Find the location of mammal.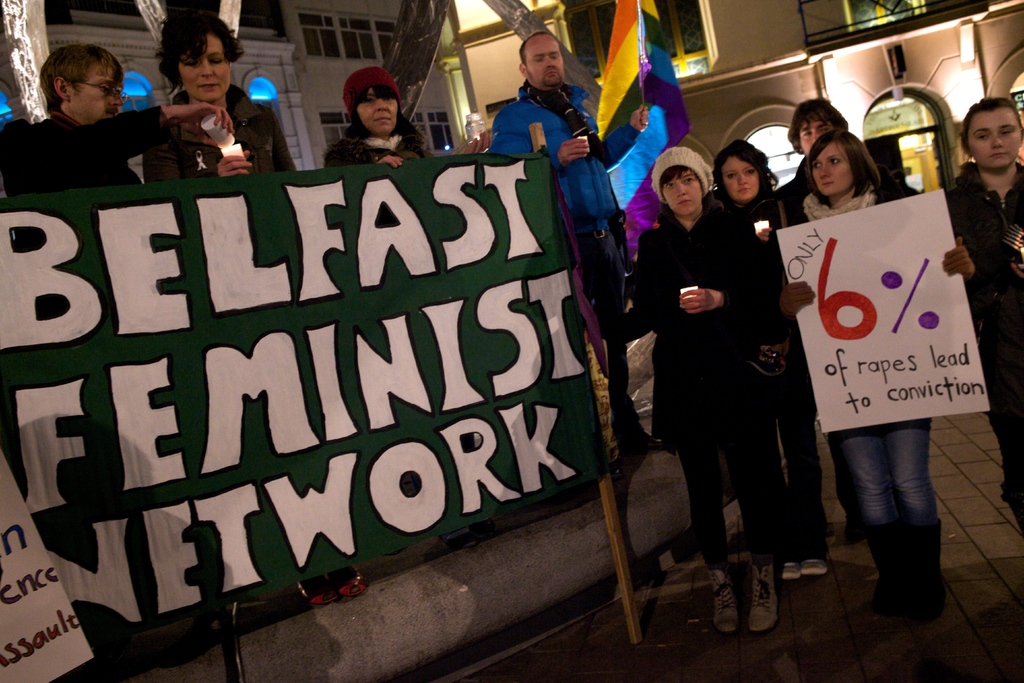
Location: crop(719, 133, 812, 589).
